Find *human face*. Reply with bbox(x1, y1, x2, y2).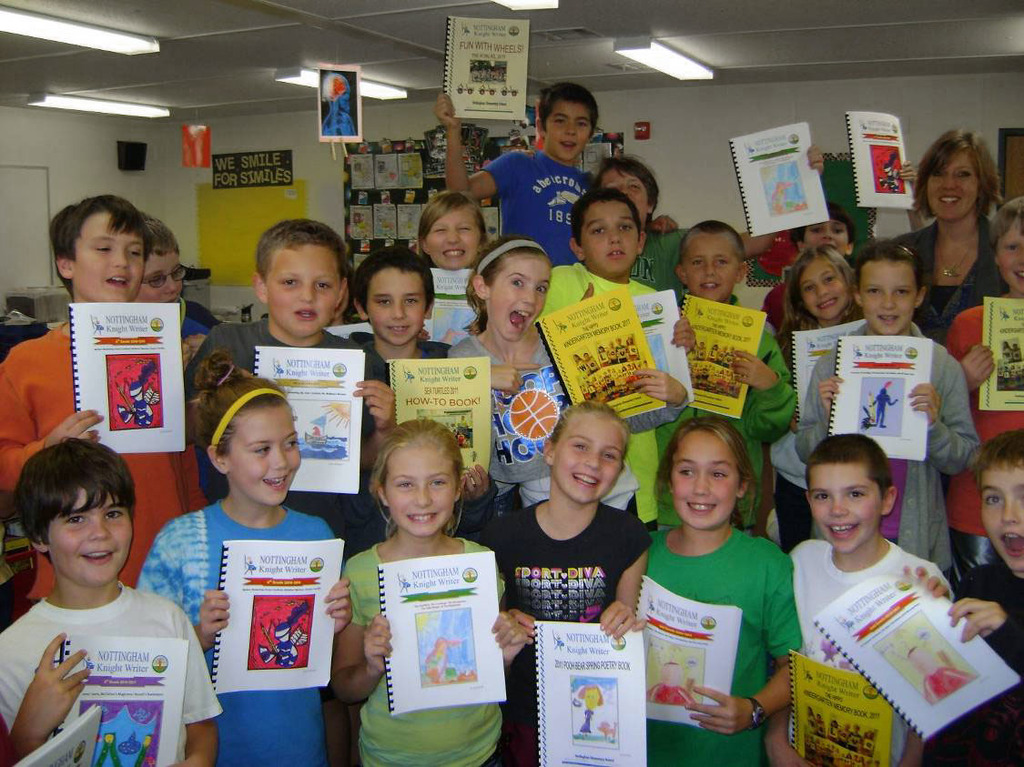
bbox(857, 261, 918, 335).
